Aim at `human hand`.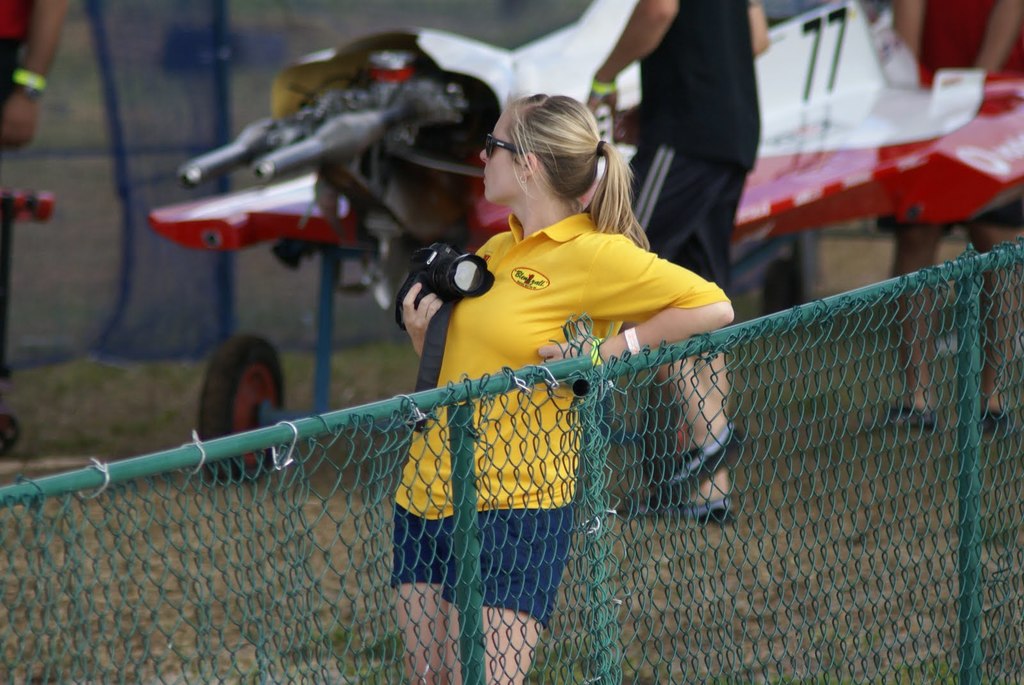
Aimed at box(616, 106, 646, 153).
